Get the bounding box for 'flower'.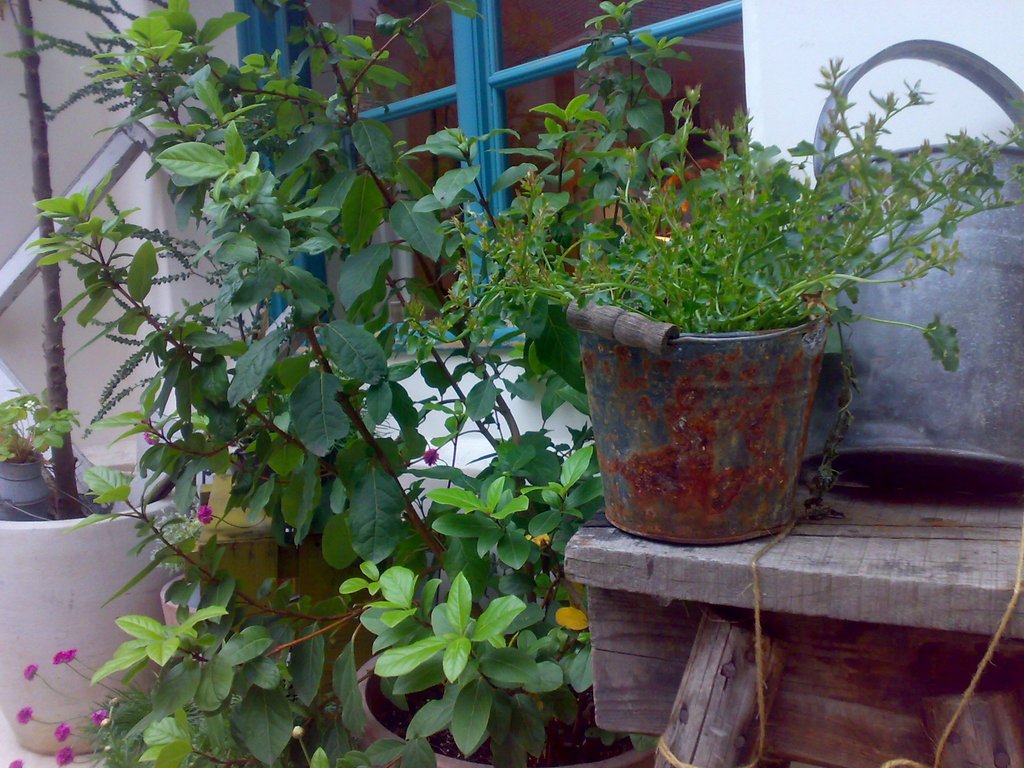
locate(22, 663, 34, 682).
